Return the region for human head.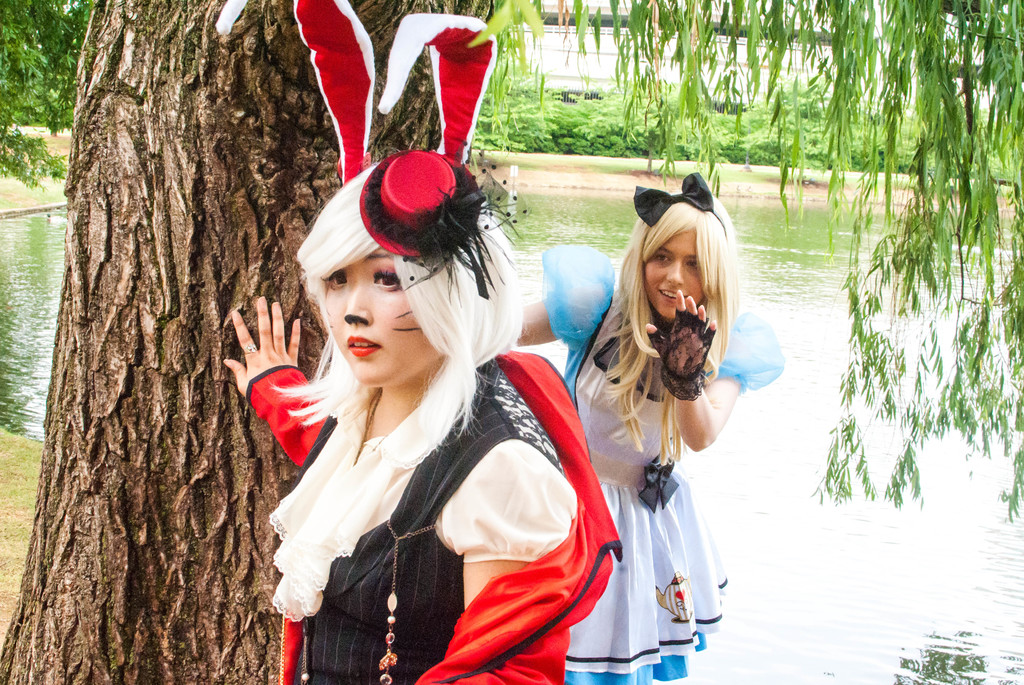
(left=289, top=159, right=500, bottom=387).
